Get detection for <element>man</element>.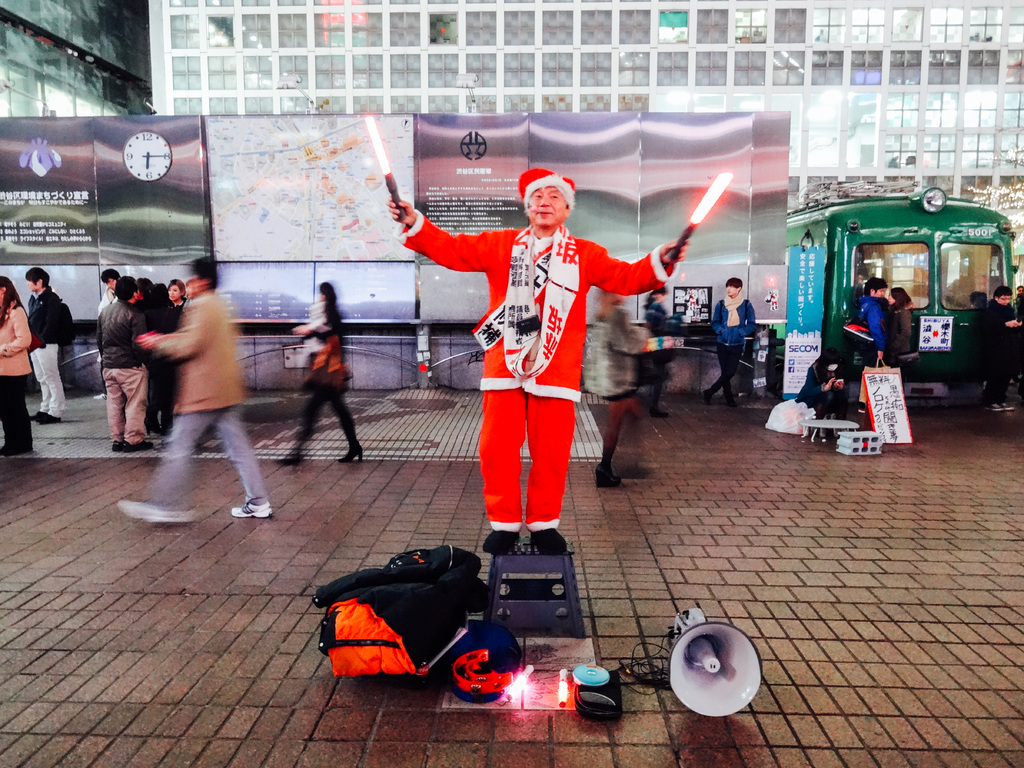
Detection: {"x1": 27, "y1": 268, "x2": 68, "y2": 426}.
